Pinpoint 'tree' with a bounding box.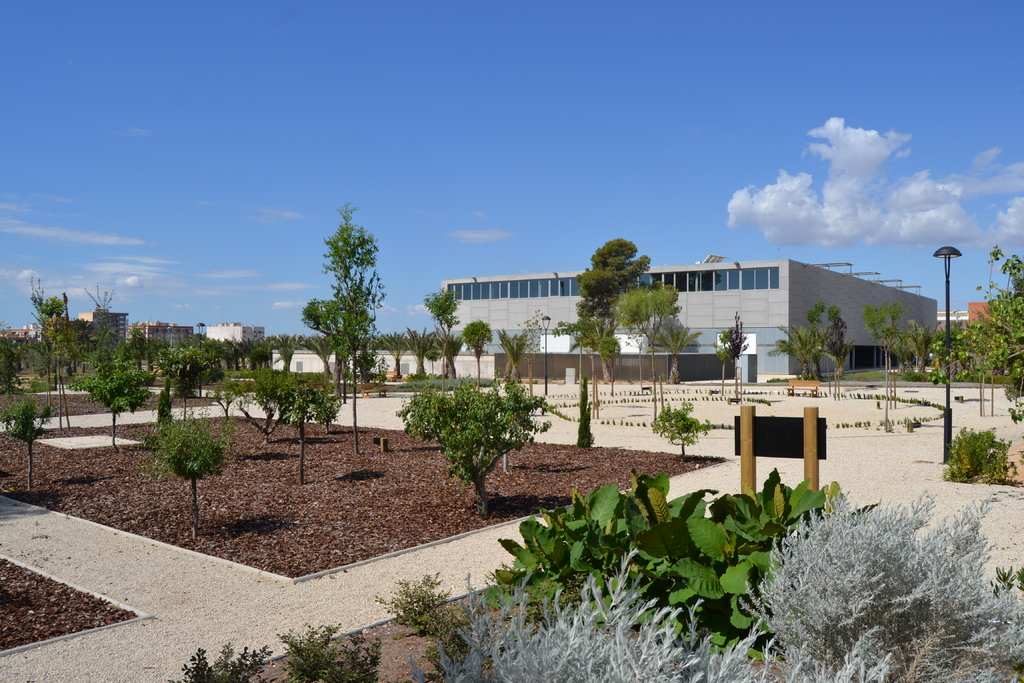
x1=463 y1=318 x2=493 y2=383.
